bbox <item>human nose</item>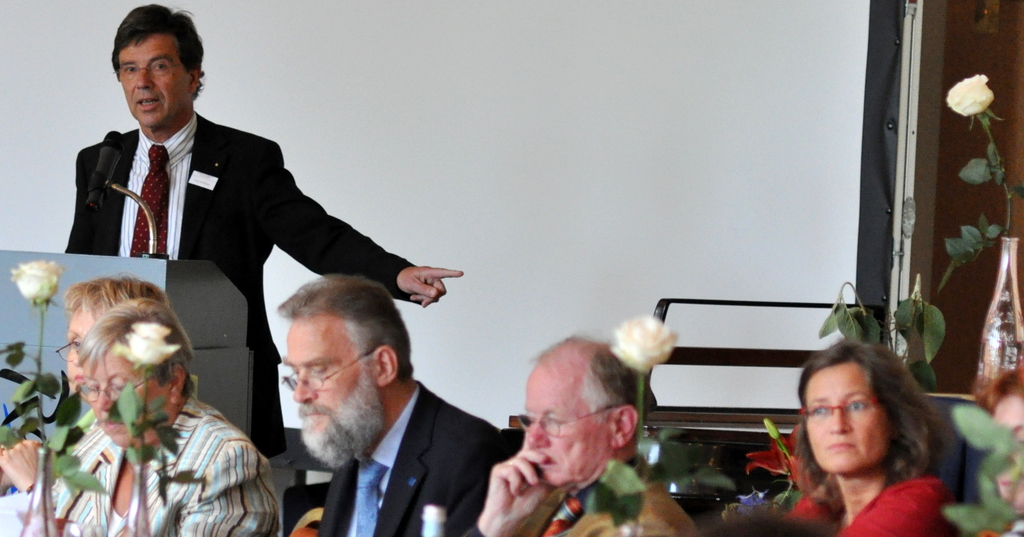
locate(824, 406, 854, 433)
